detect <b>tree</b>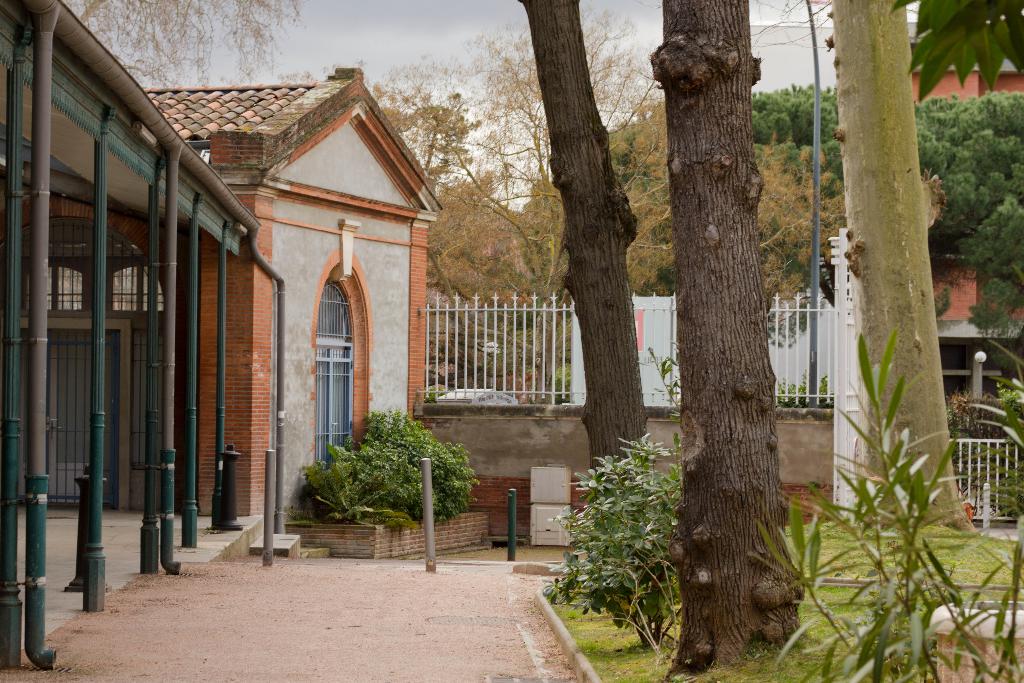
rect(623, 28, 820, 655)
